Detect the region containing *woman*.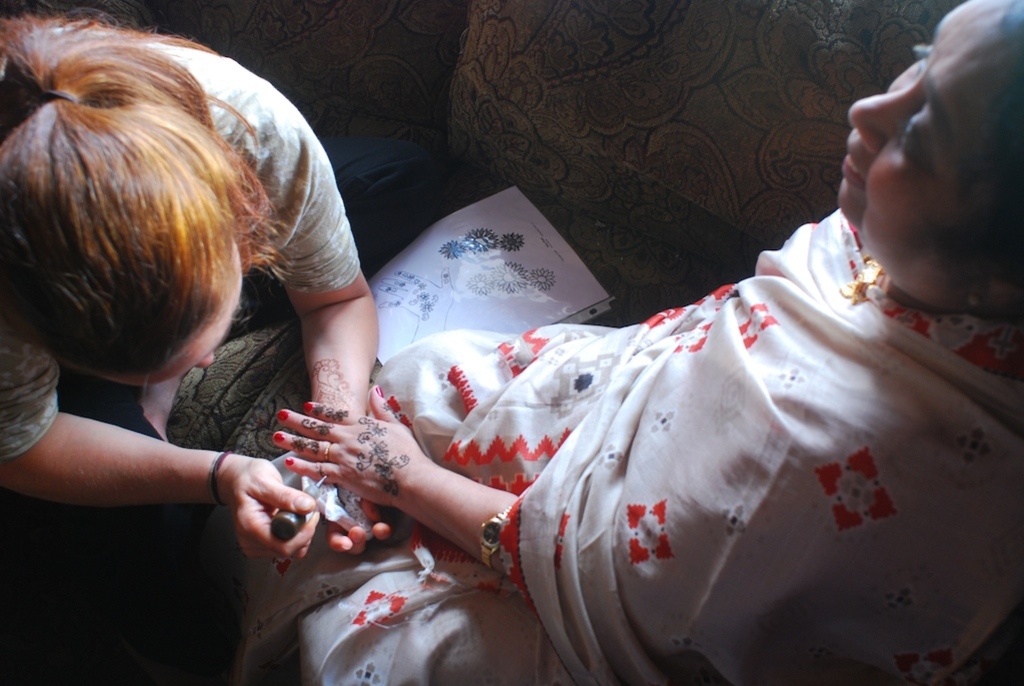
box=[0, 35, 403, 685].
